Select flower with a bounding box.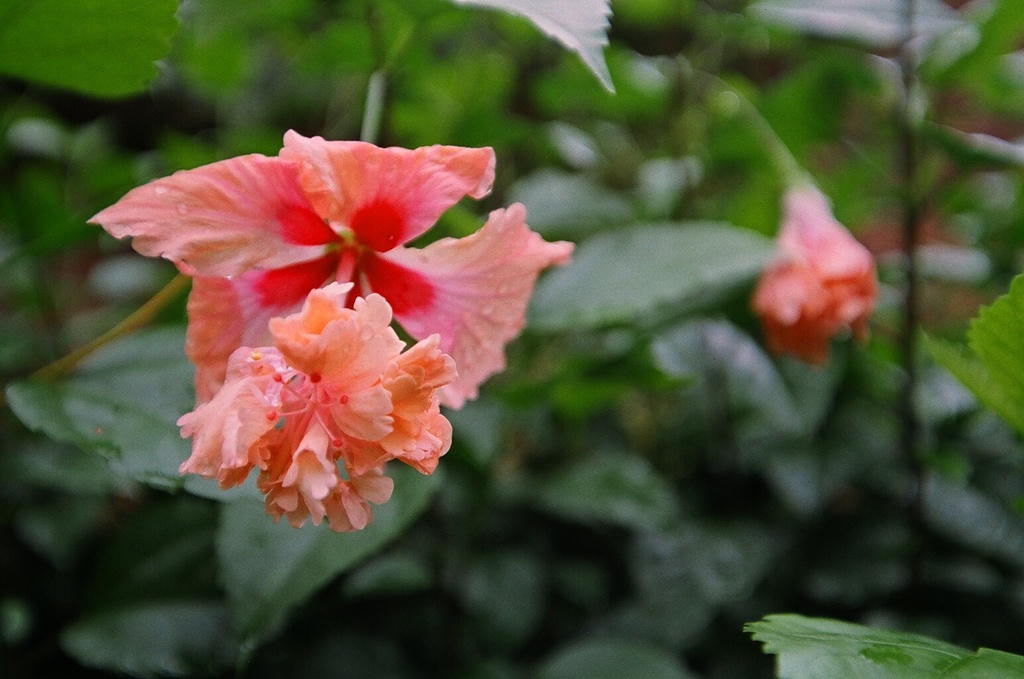
left=95, top=103, right=566, bottom=546.
